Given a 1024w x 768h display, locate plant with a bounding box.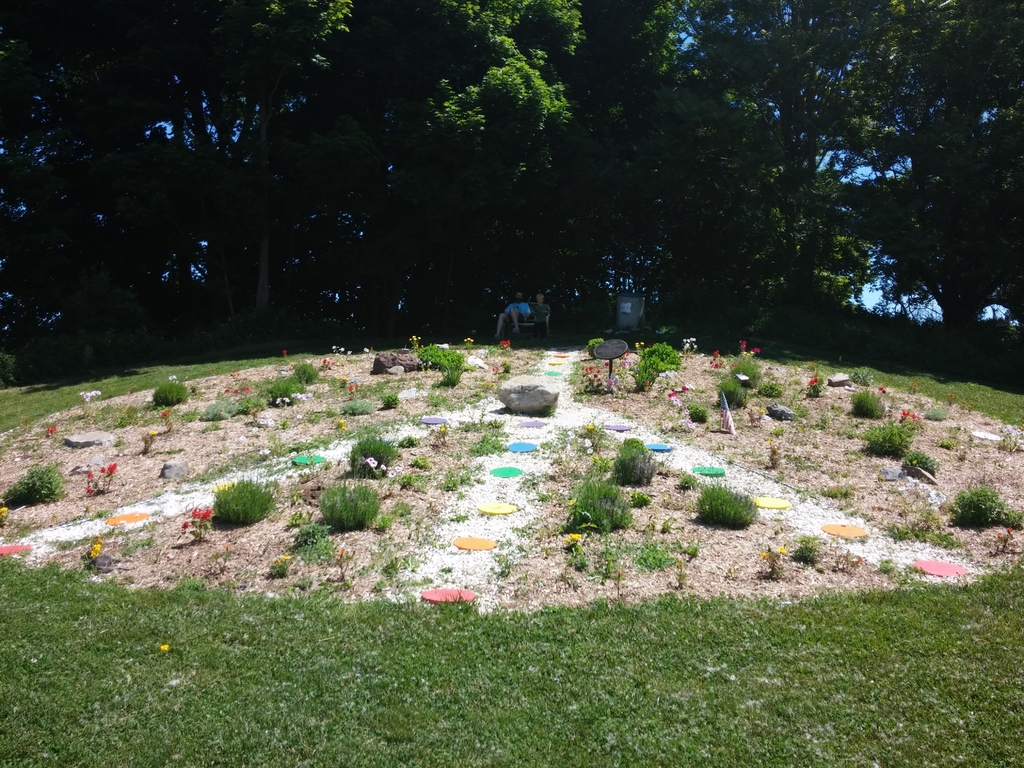
Located: left=296, top=368, right=316, bottom=383.
